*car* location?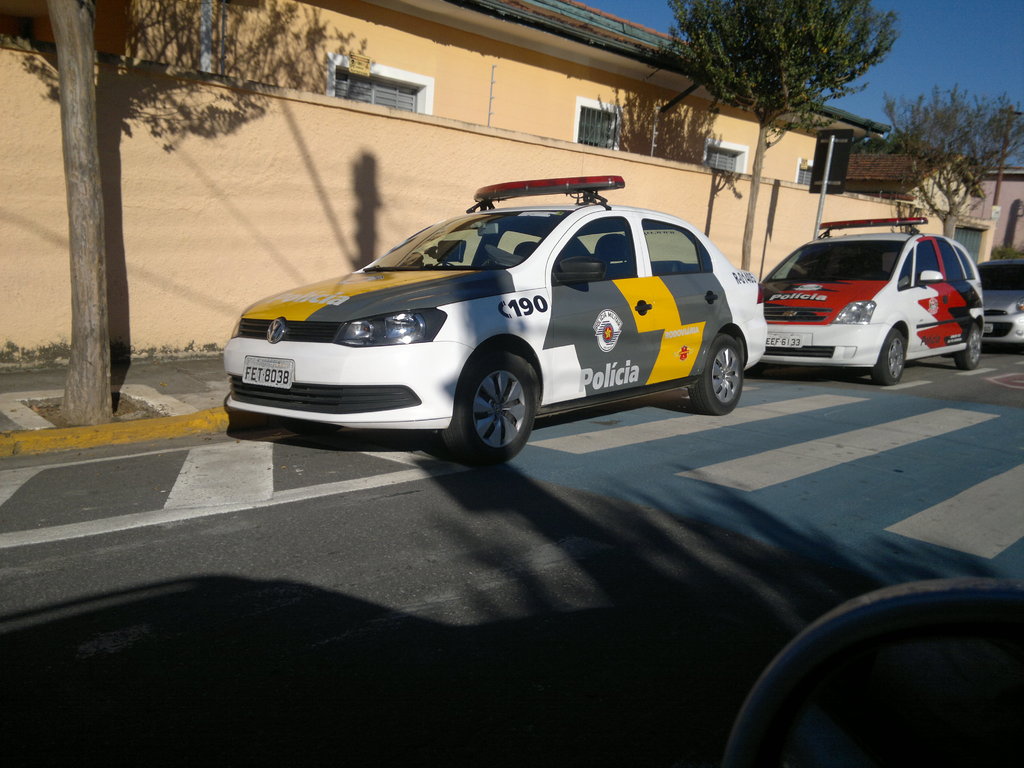
box(218, 170, 768, 461)
